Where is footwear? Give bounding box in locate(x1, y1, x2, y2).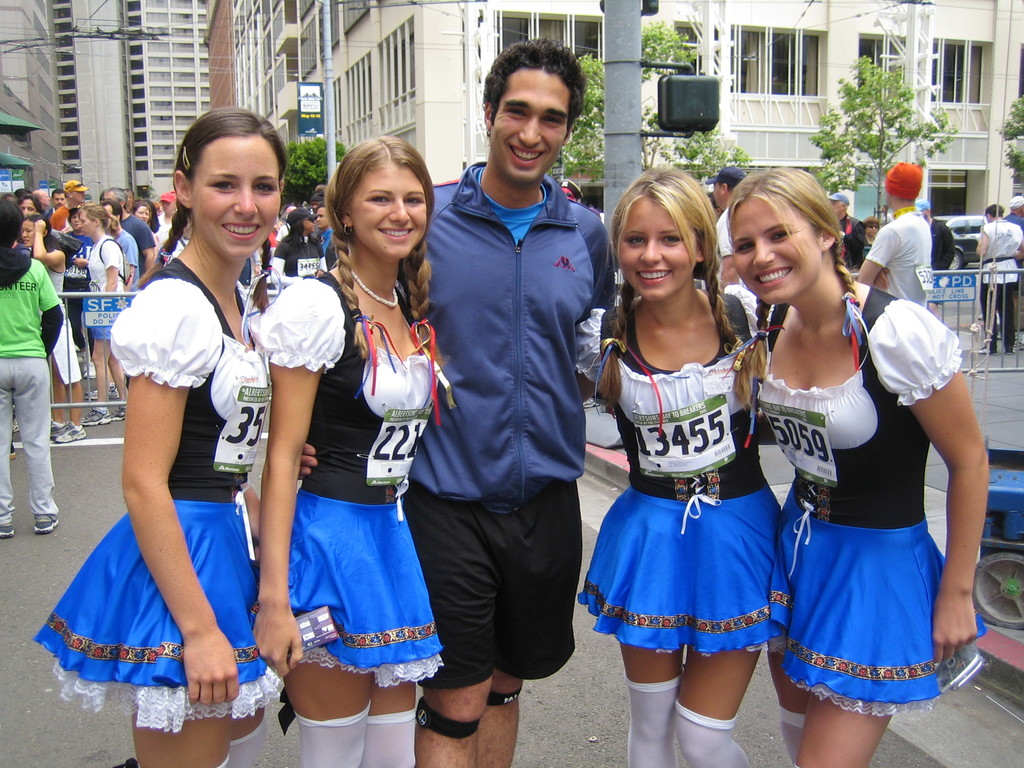
locate(29, 515, 56, 532).
